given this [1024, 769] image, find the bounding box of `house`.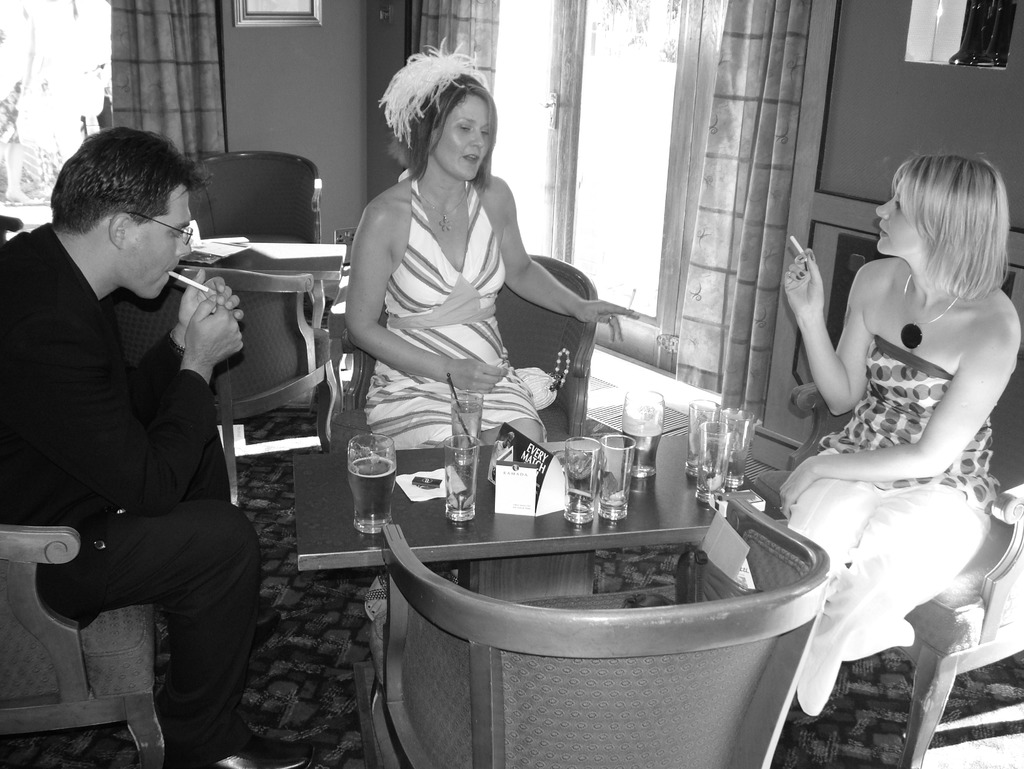
Rect(0, 0, 1023, 768).
